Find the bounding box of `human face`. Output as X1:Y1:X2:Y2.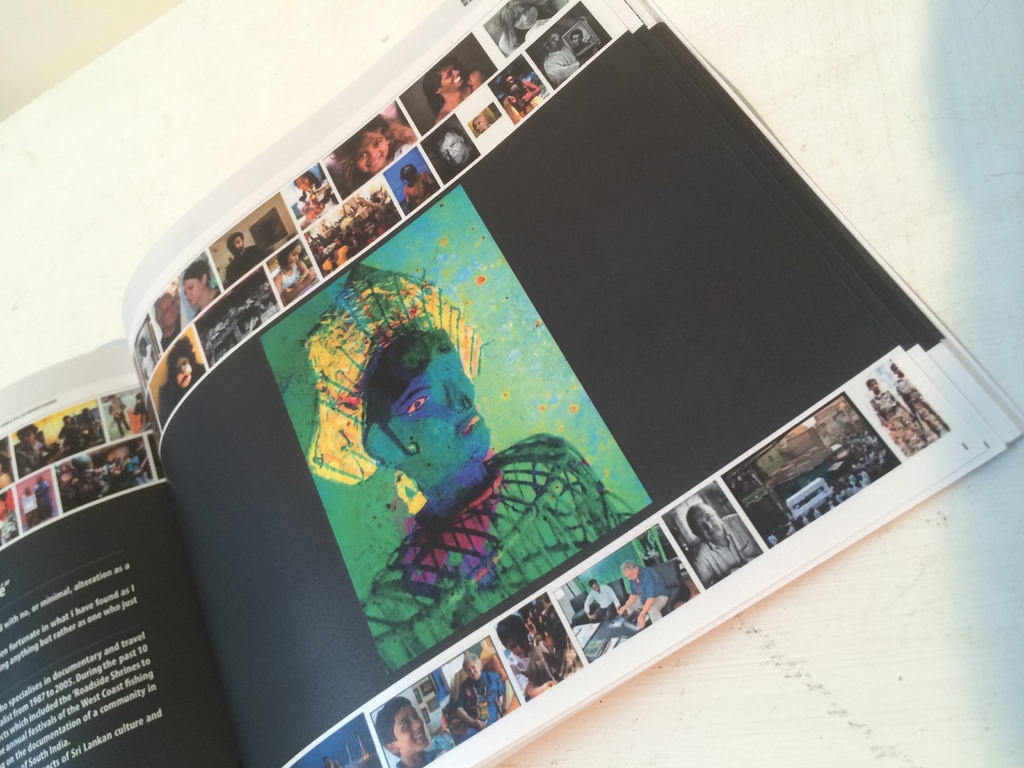
442:64:462:86.
